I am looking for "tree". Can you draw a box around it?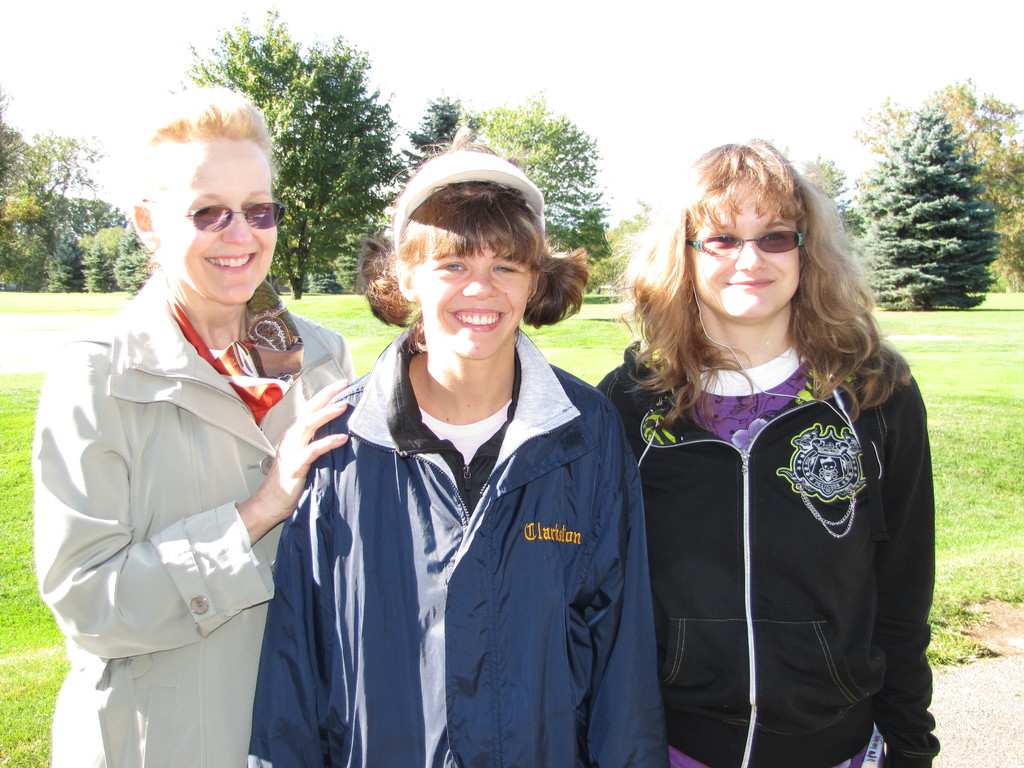
Sure, the bounding box is {"left": 848, "top": 106, "right": 993, "bottom": 312}.
